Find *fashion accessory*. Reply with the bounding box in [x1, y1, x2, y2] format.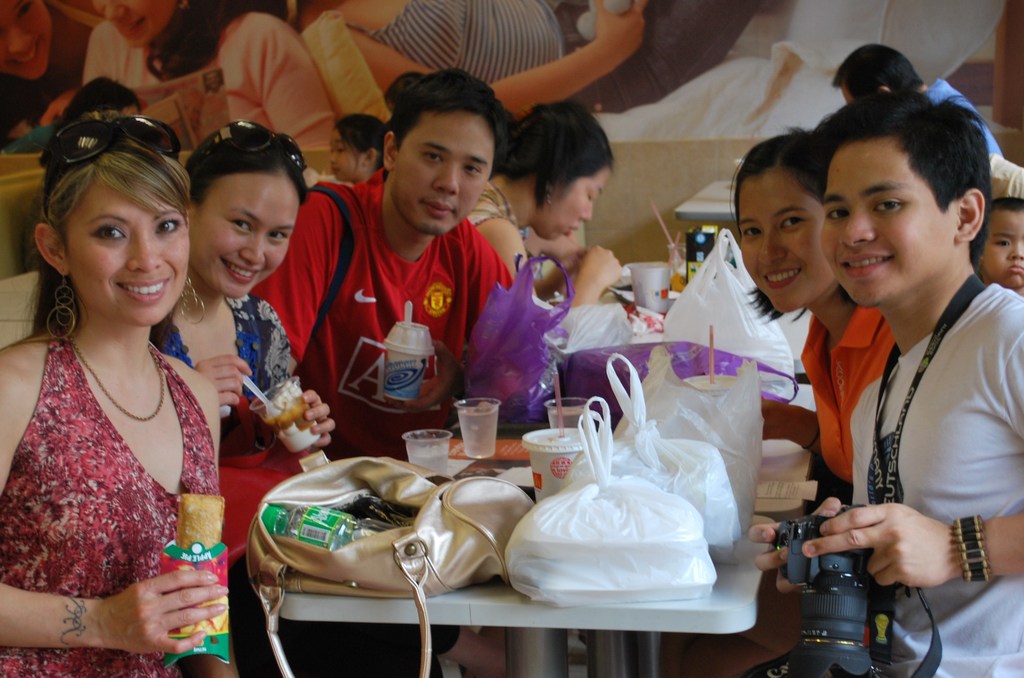
[186, 120, 312, 163].
